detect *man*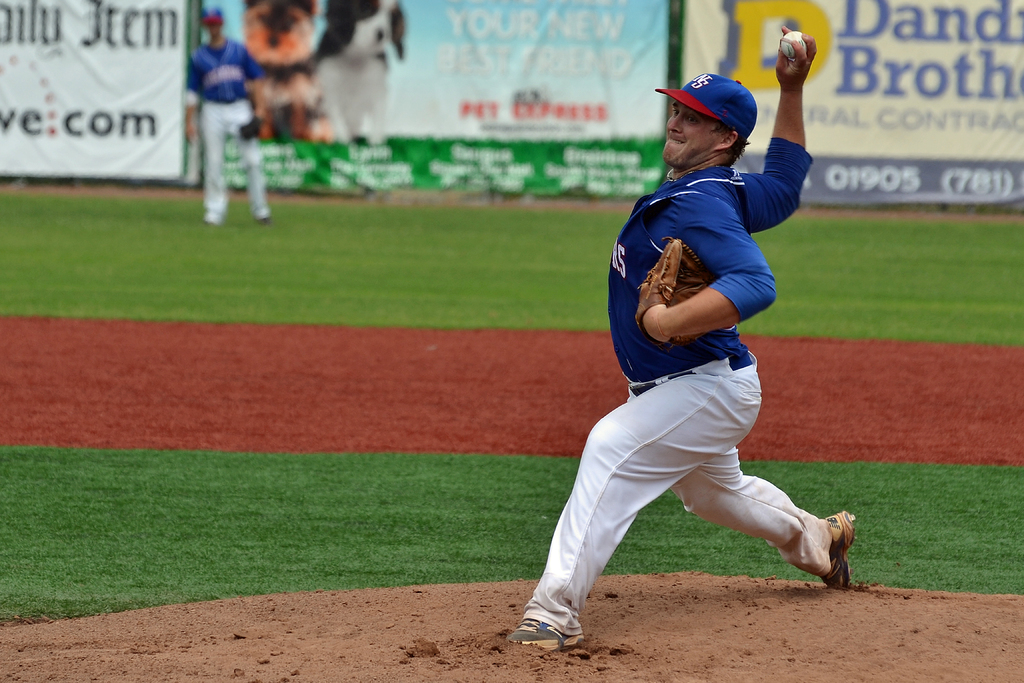
rect(533, 79, 851, 639)
